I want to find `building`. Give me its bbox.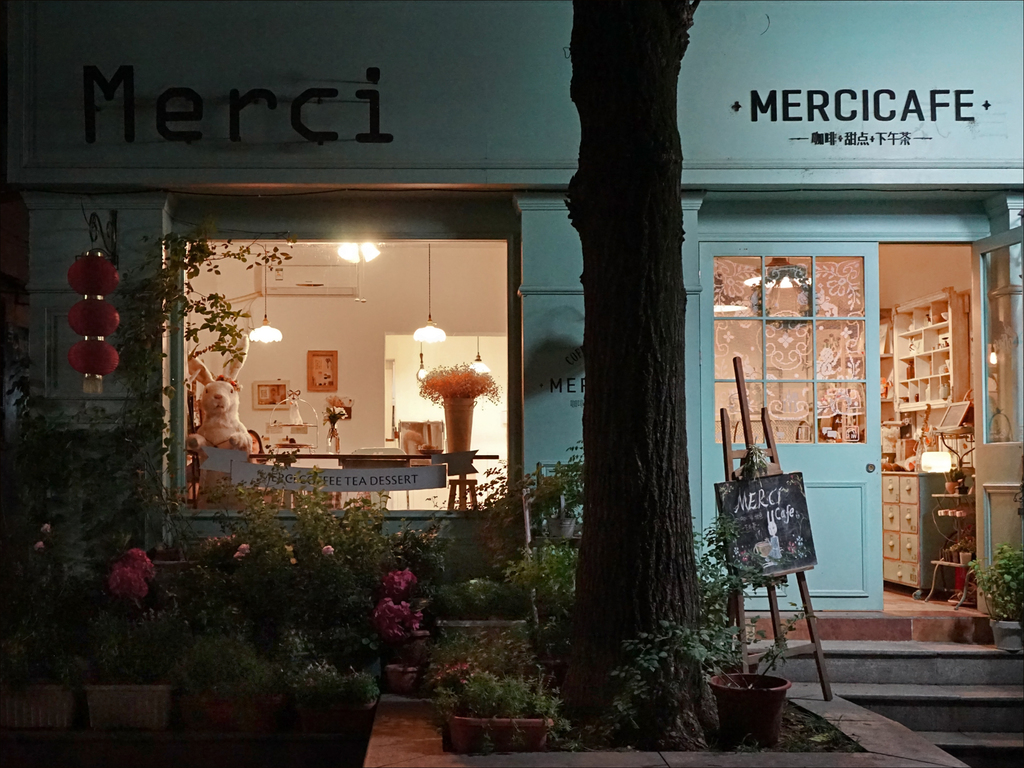
left=0, top=0, right=1023, bottom=630.
